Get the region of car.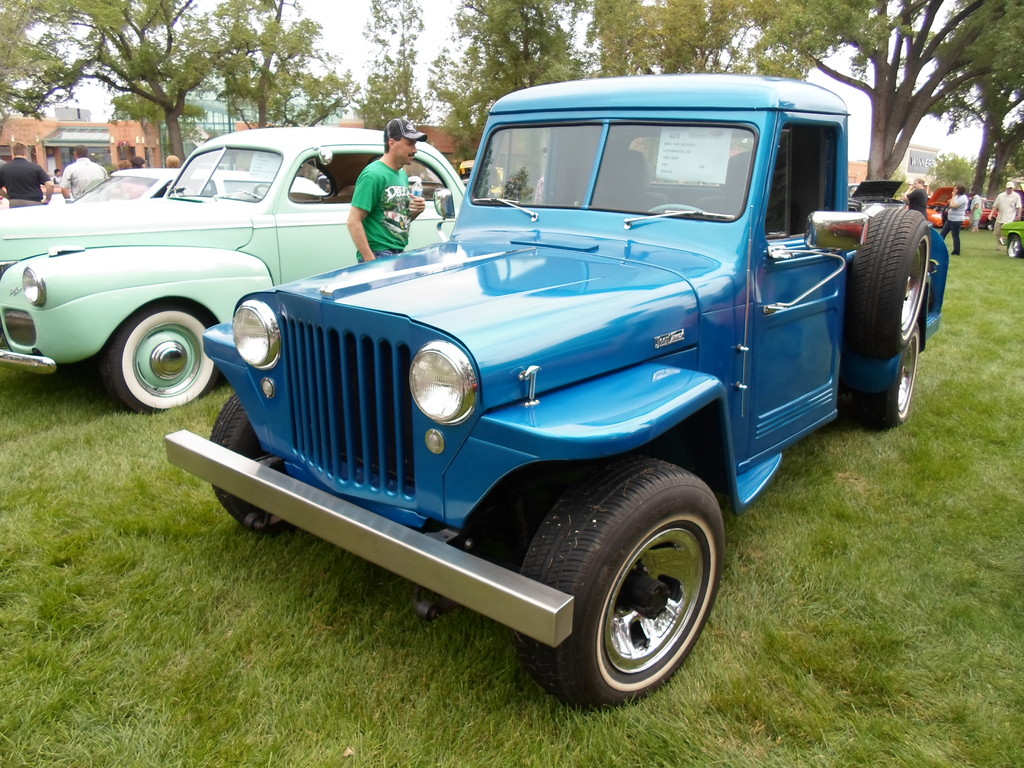
[left=1001, top=181, right=1023, bottom=262].
